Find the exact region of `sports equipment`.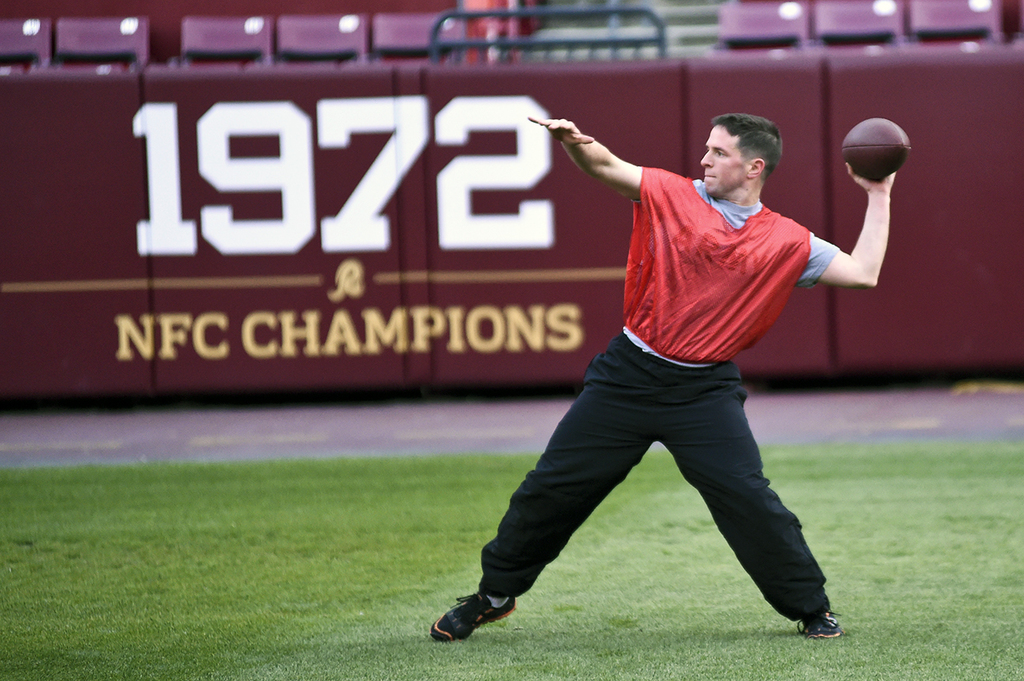
Exact region: 840,117,912,180.
